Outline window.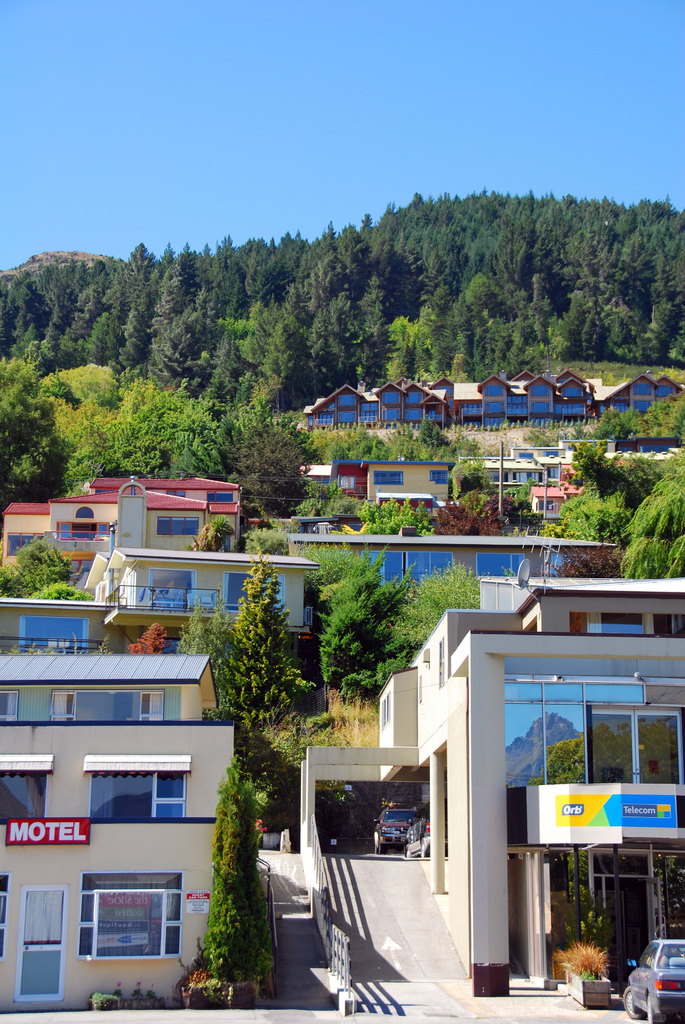
Outline: 0, 872, 11, 960.
